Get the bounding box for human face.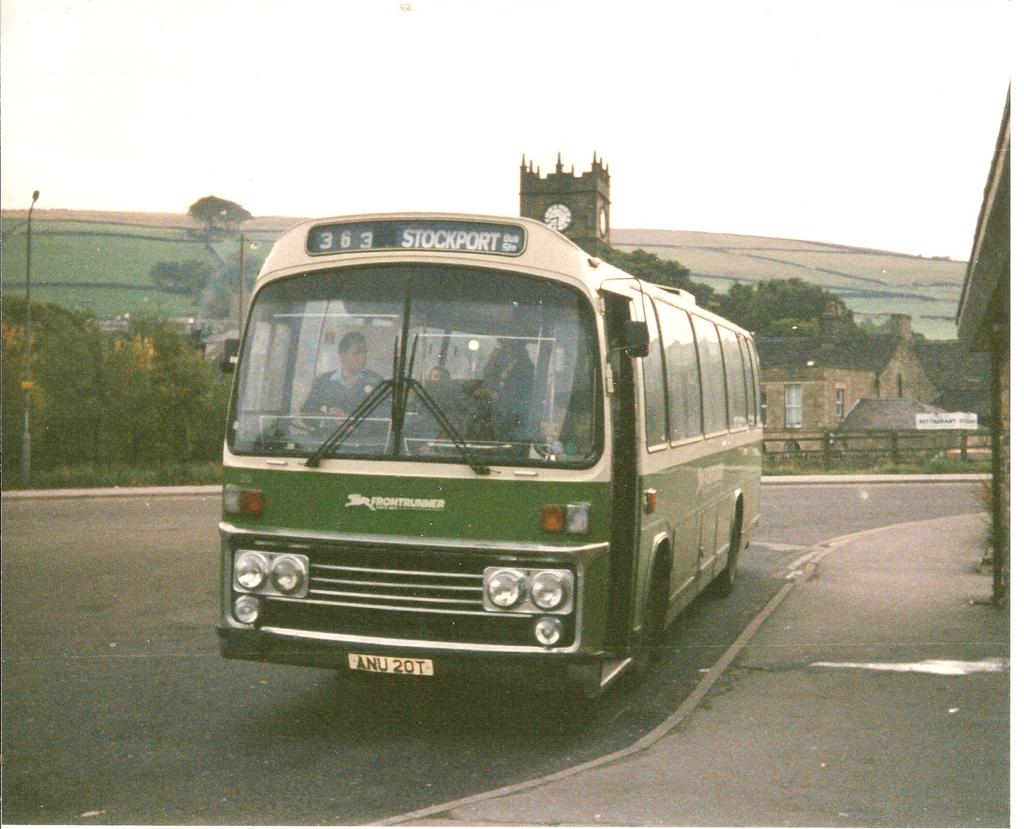
340 340 369 371.
